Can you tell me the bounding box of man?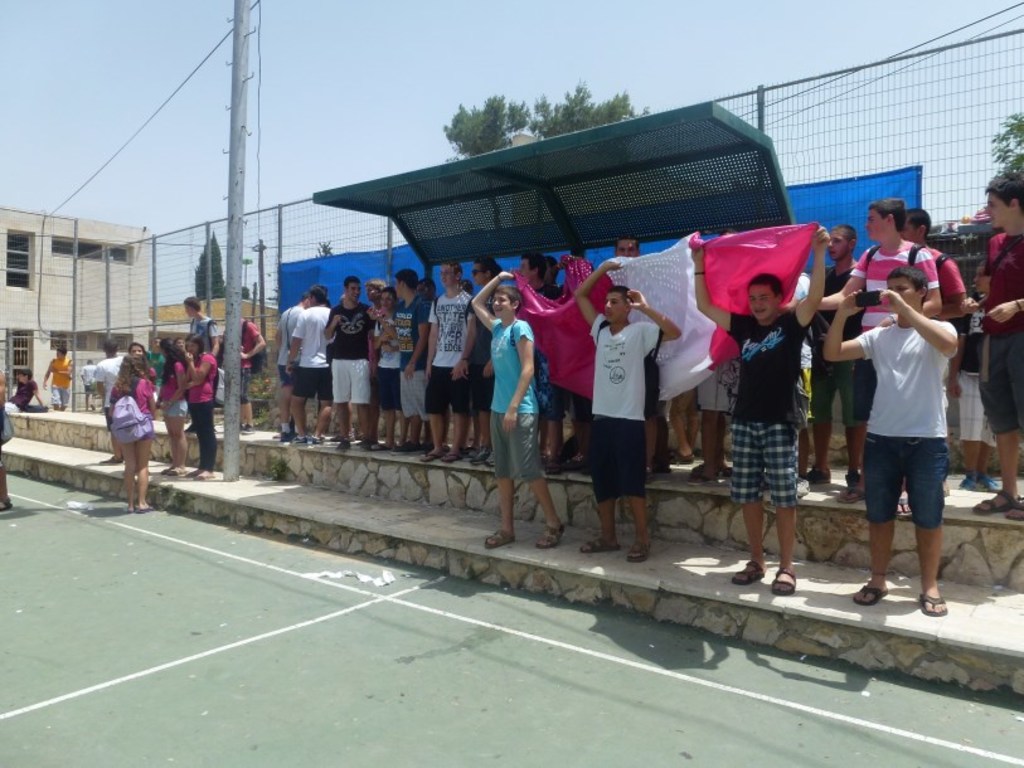
left=971, top=171, right=1023, bottom=516.
